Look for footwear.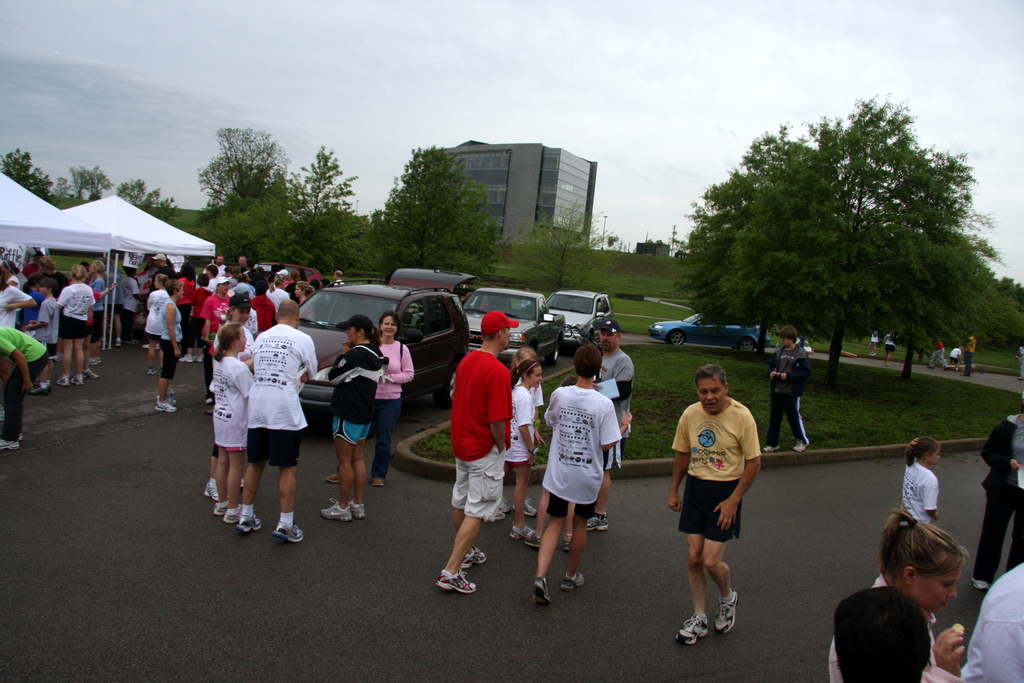
Found: left=559, top=572, right=583, bottom=590.
